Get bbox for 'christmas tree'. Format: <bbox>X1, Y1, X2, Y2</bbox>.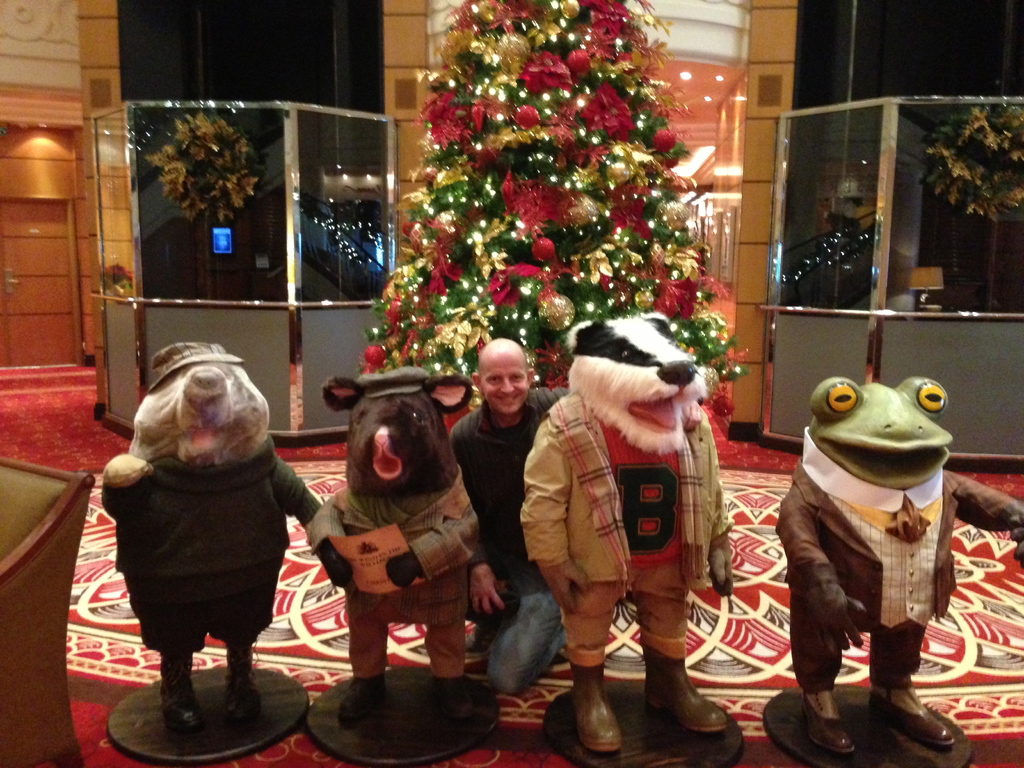
<bbox>361, 0, 747, 474</bbox>.
